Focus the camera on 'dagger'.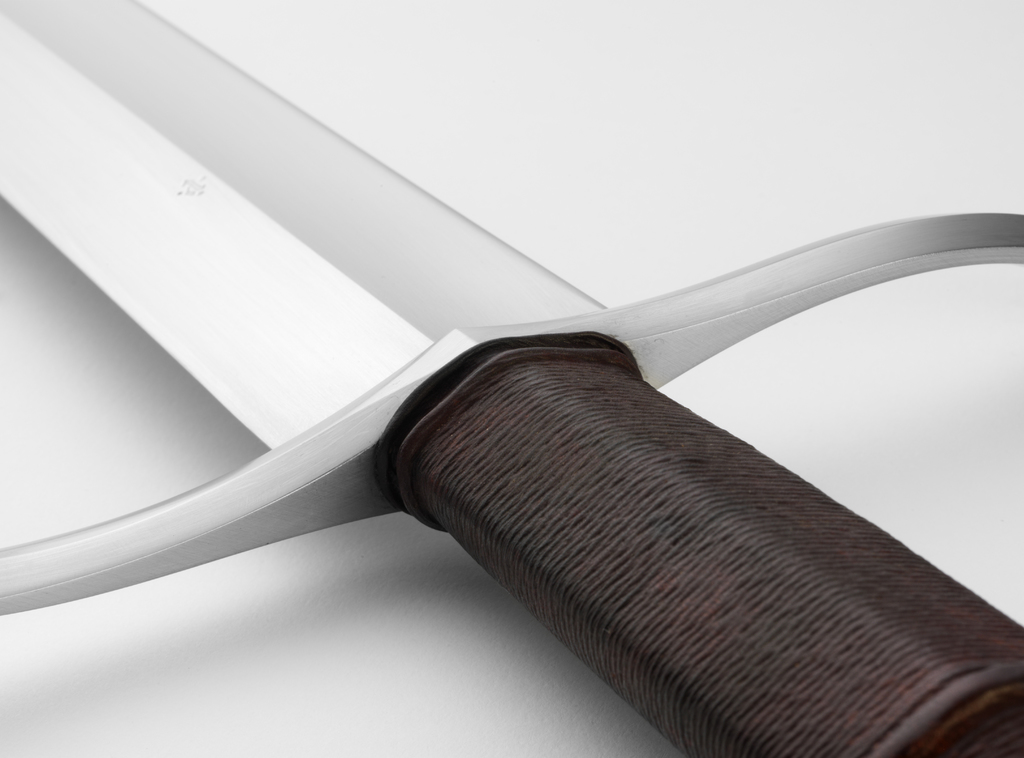
Focus region: (1, 3, 1023, 757).
